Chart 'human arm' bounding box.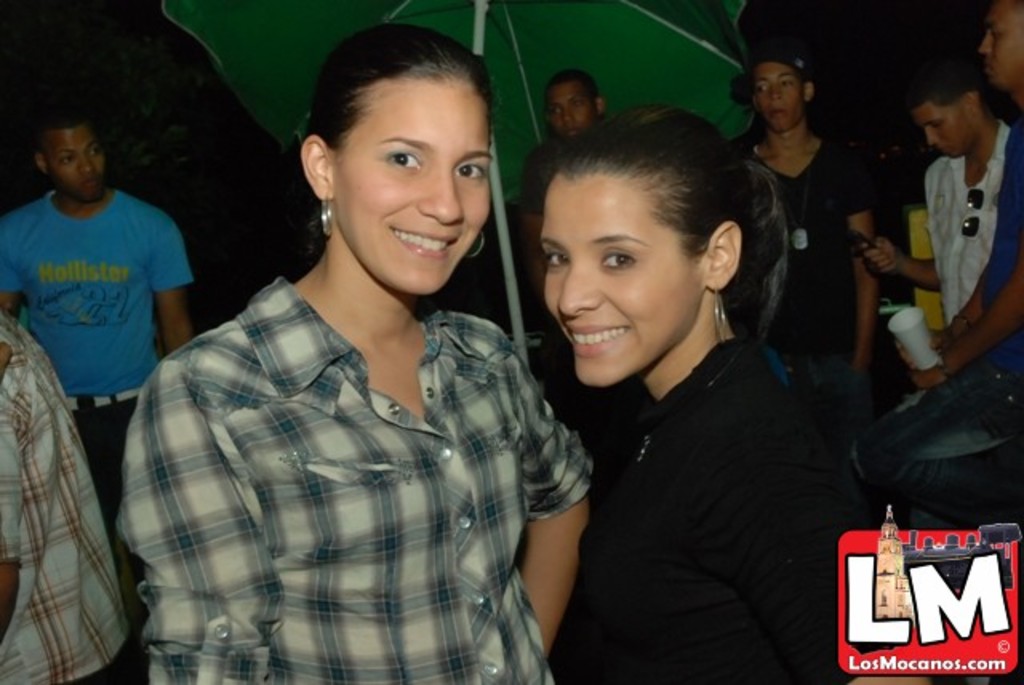
Charted: [left=843, top=146, right=882, bottom=387].
